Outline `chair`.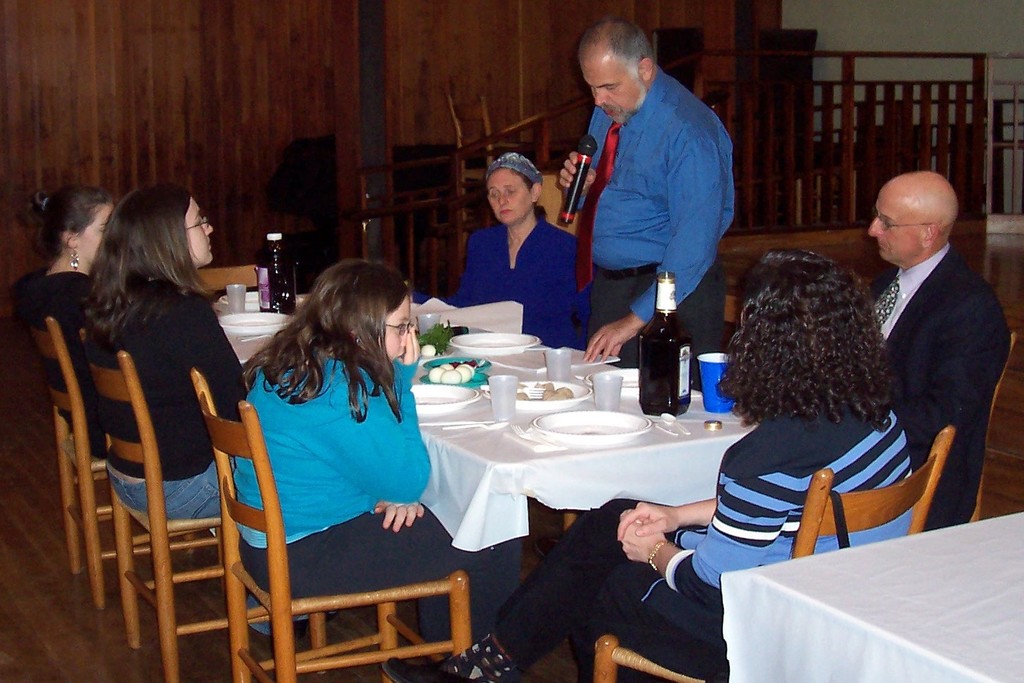
Outline: (x1=21, y1=309, x2=230, y2=613).
